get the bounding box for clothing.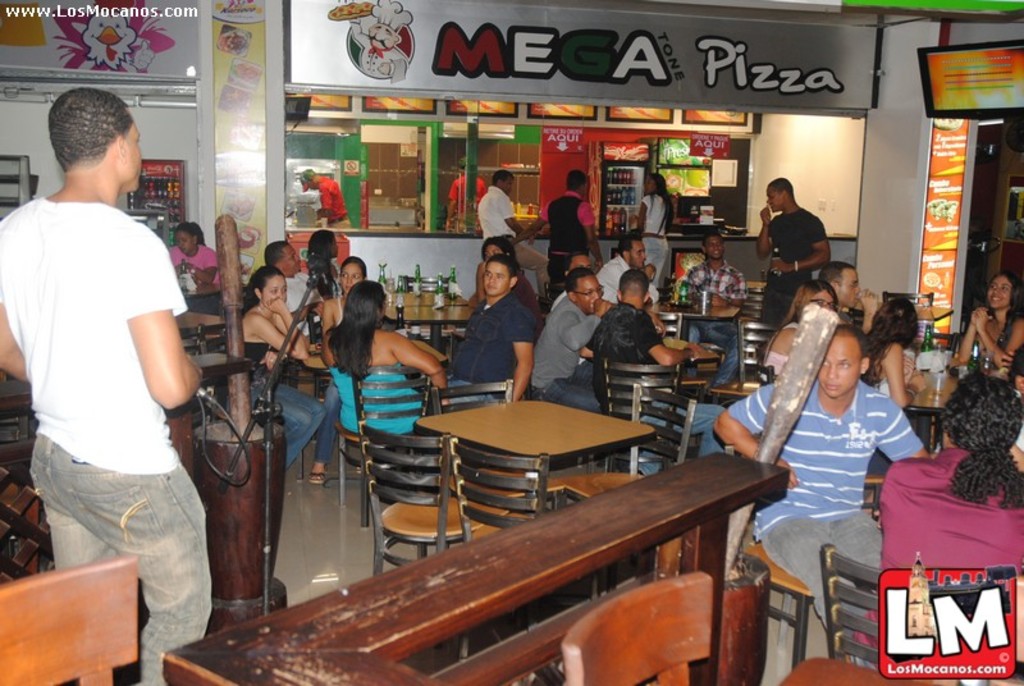
<box>641,189,666,291</box>.
